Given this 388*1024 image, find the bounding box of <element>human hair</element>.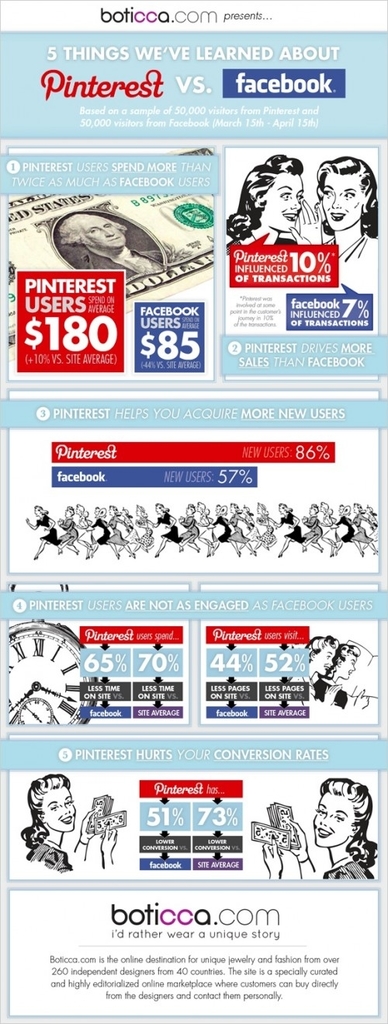
[left=241, top=151, right=314, bottom=232].
